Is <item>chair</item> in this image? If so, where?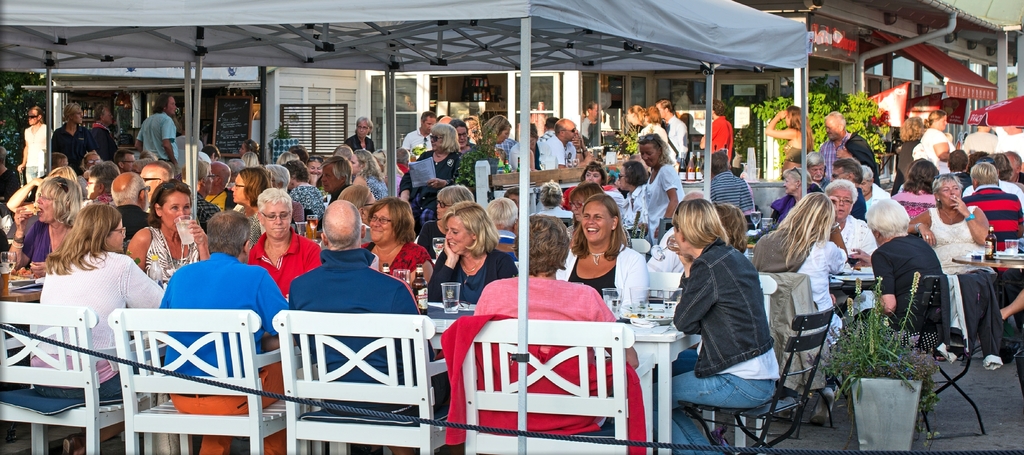
Yes, at detection(0, 299, 154, 454).
